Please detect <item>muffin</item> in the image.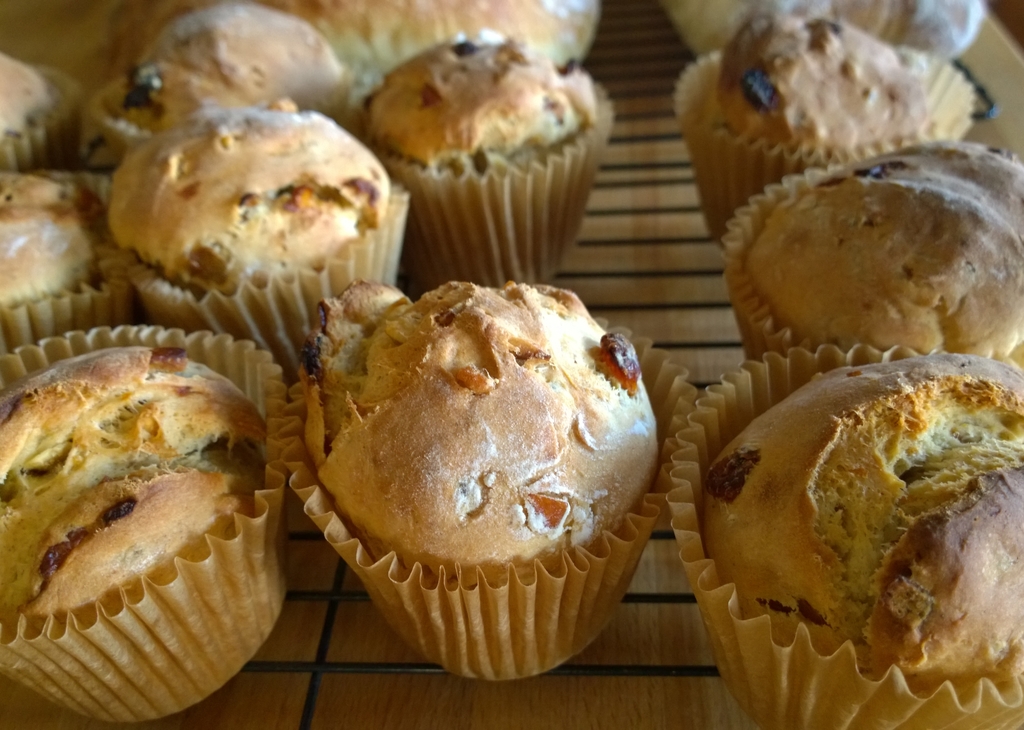
rect(344, 21, 618, 299).
